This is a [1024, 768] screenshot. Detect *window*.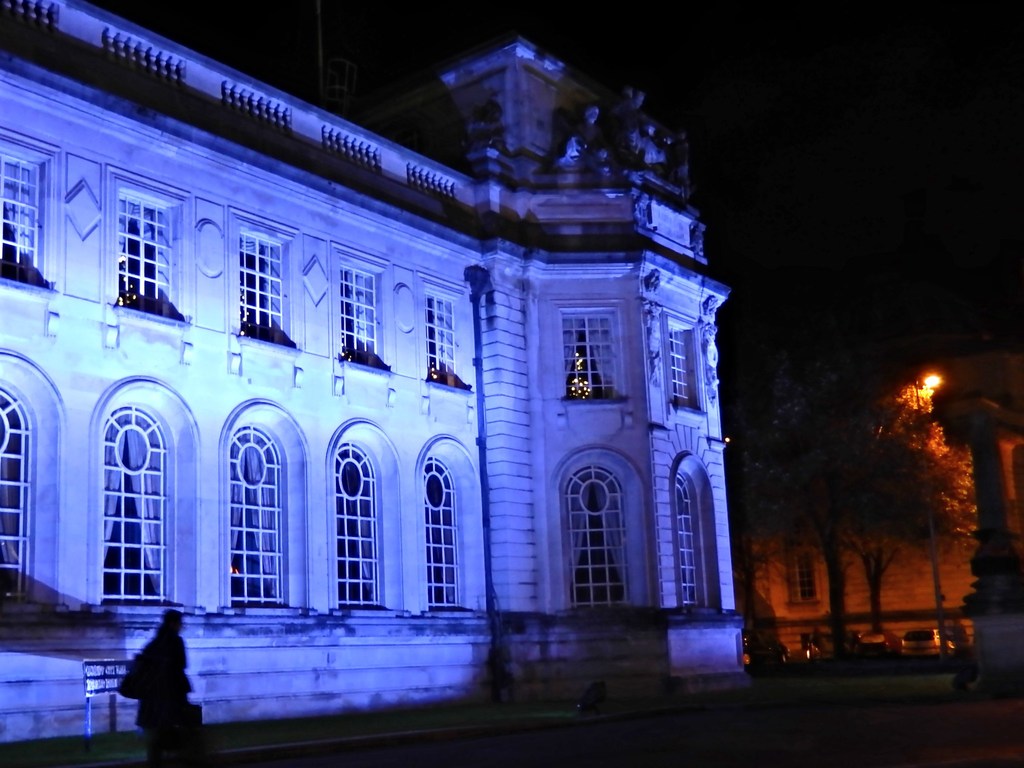
rect(415, 273, 469, 394).
